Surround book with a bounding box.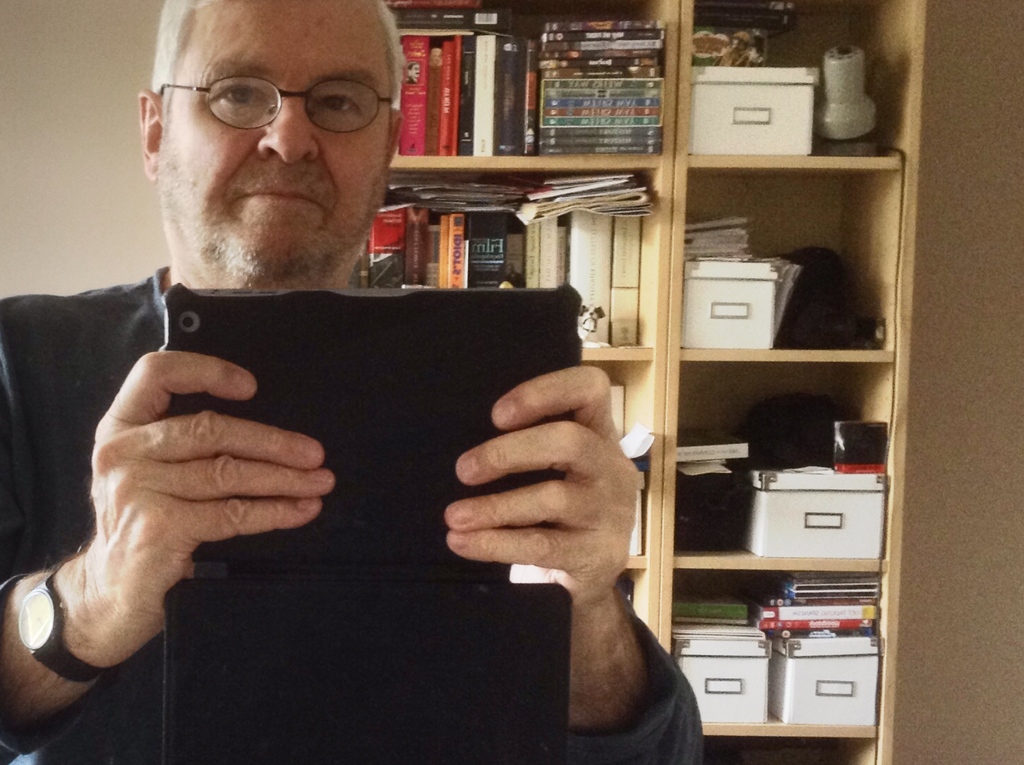
box=[612, 386, 637, 561].
